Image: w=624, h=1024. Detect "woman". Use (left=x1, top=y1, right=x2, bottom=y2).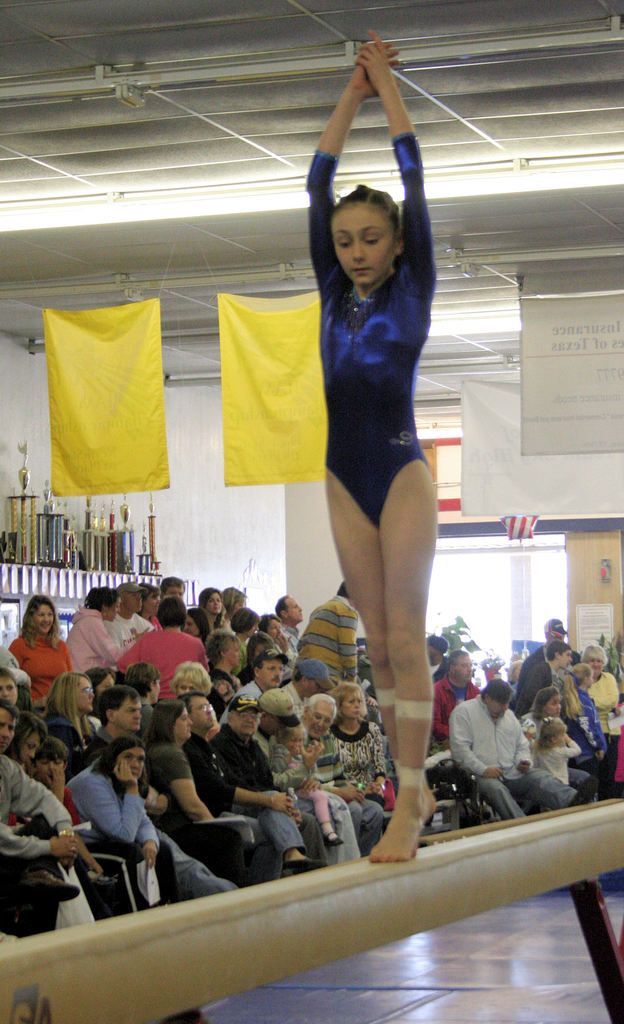
(left=9, top=594, right=74, bottom=703).
